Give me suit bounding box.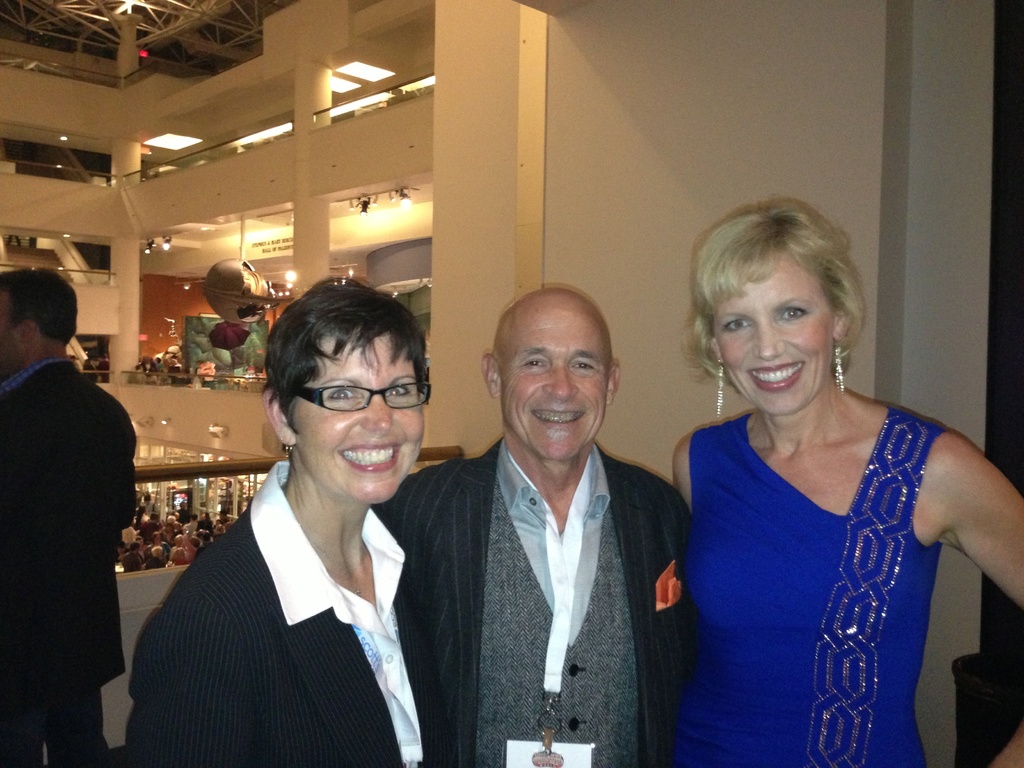
[left=9, top=284, right=134, bottom=756].
